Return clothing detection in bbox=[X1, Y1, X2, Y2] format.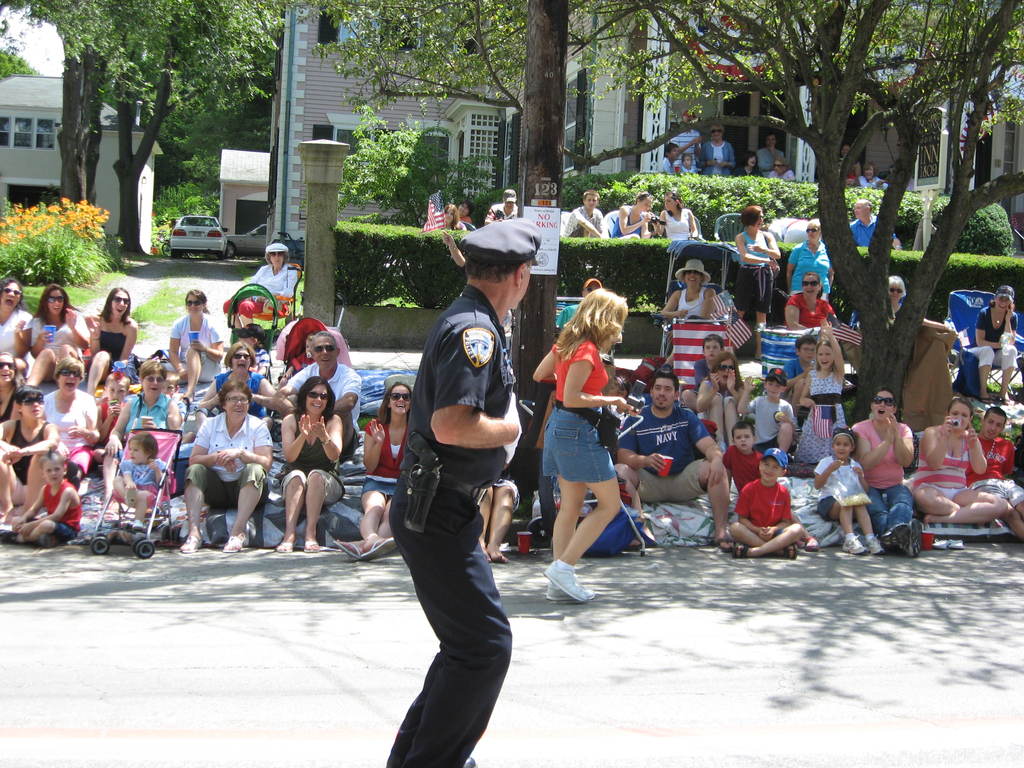
bbox=[272, 411, 347, 503].
